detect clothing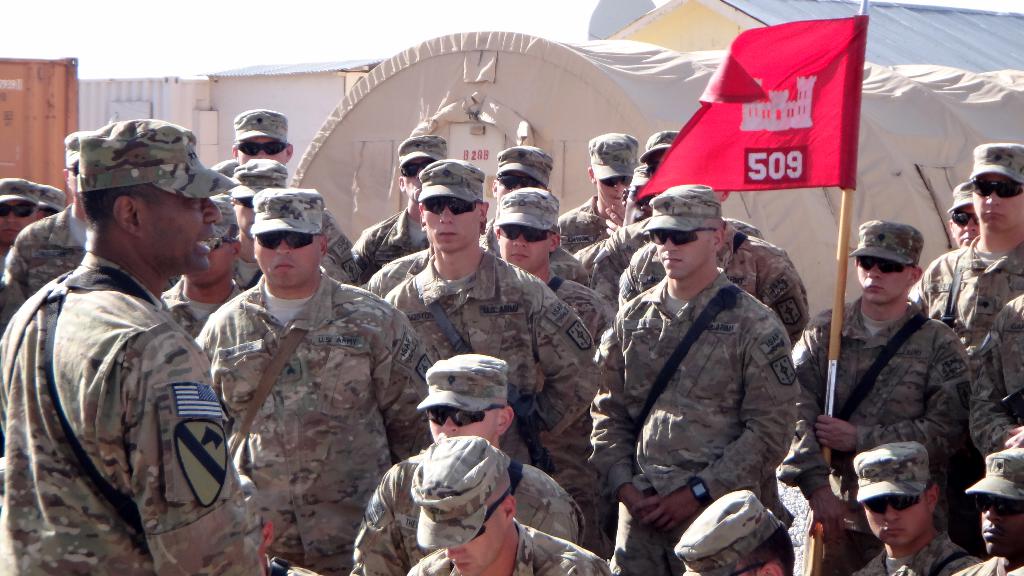
x1=956, y1=556, x2=1023, y2=575
